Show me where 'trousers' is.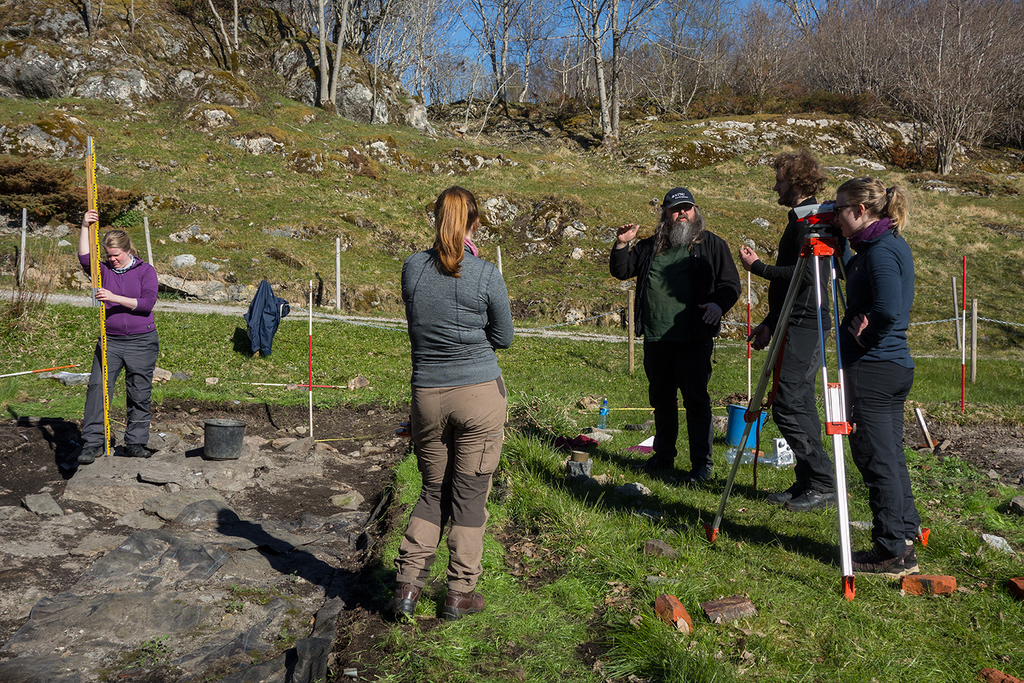
'trousers' is at crop(411, 375, 505, 595).
